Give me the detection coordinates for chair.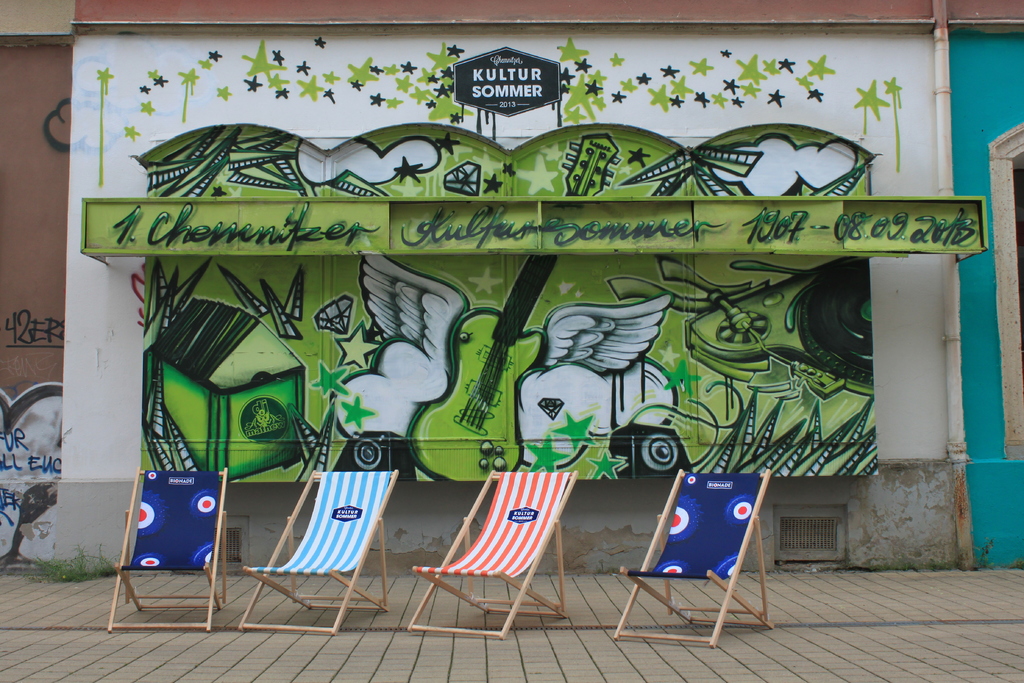
x1=406 y1=470 x2=578 y2=646.
